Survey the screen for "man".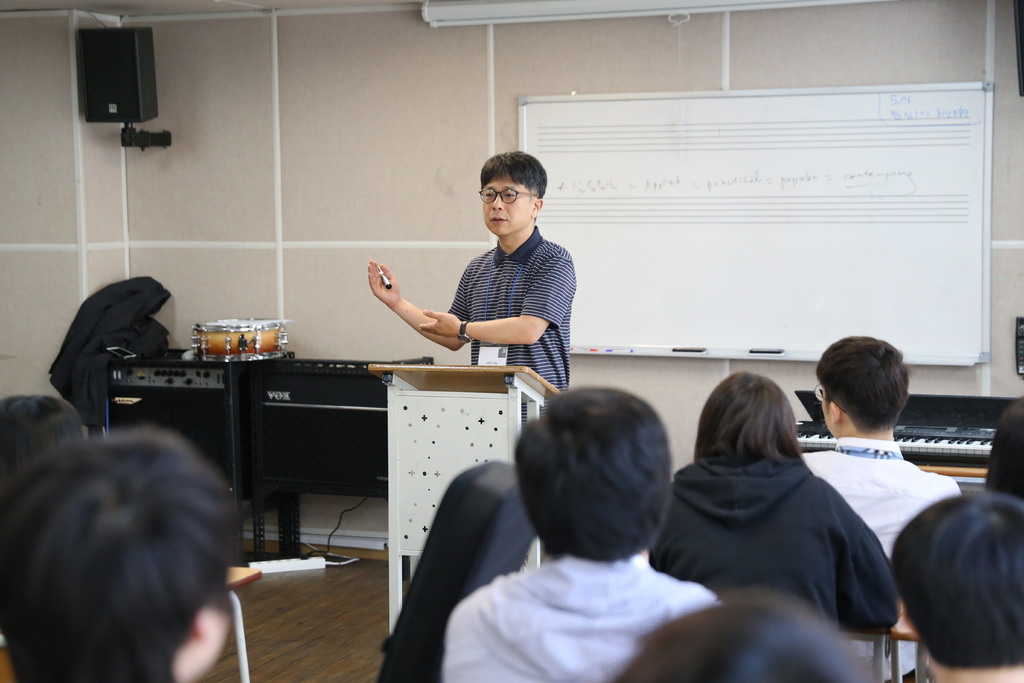
Survey found: [803, 332, 964, 558].
